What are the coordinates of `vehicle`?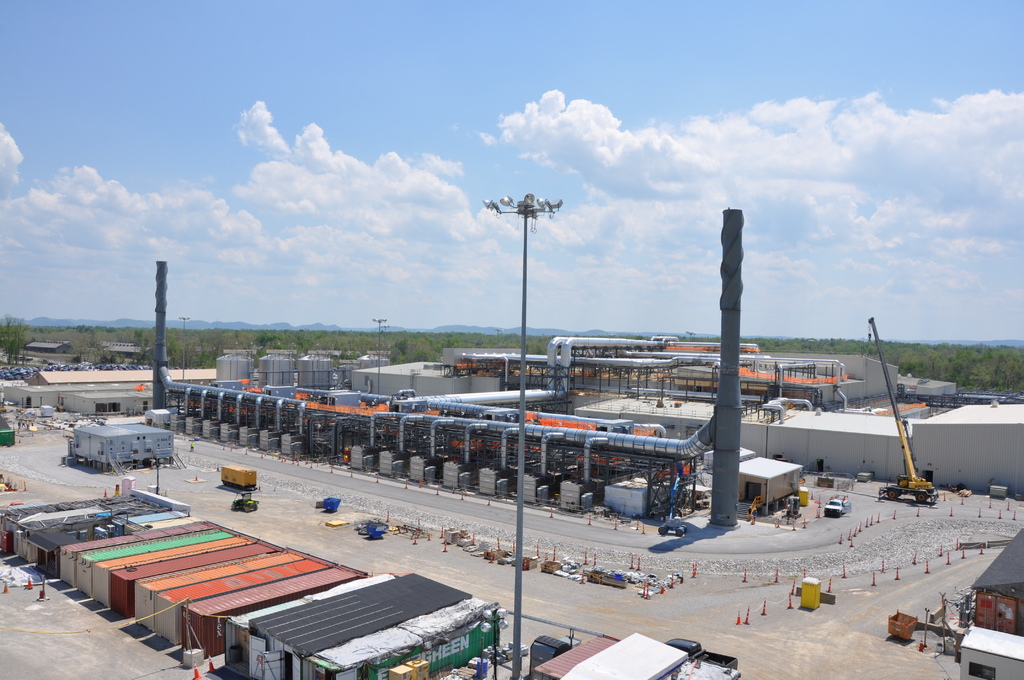
select_region(820, 499, 852, 519).
